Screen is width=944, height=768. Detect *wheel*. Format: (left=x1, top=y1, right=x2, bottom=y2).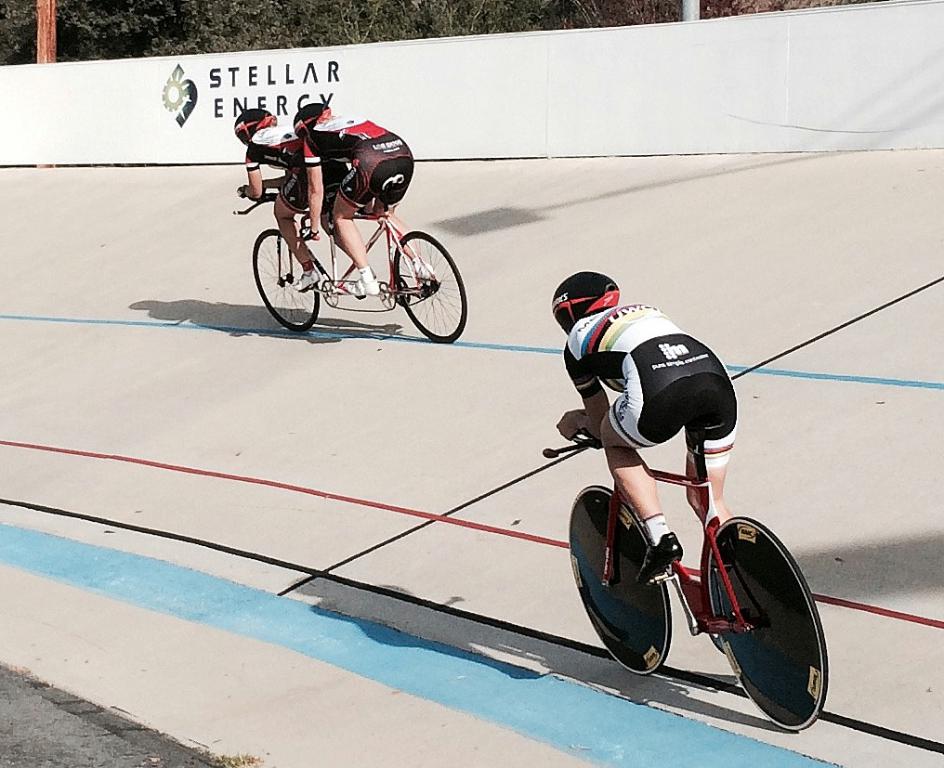
(left=569, top=483, right=673, bottom=676).
